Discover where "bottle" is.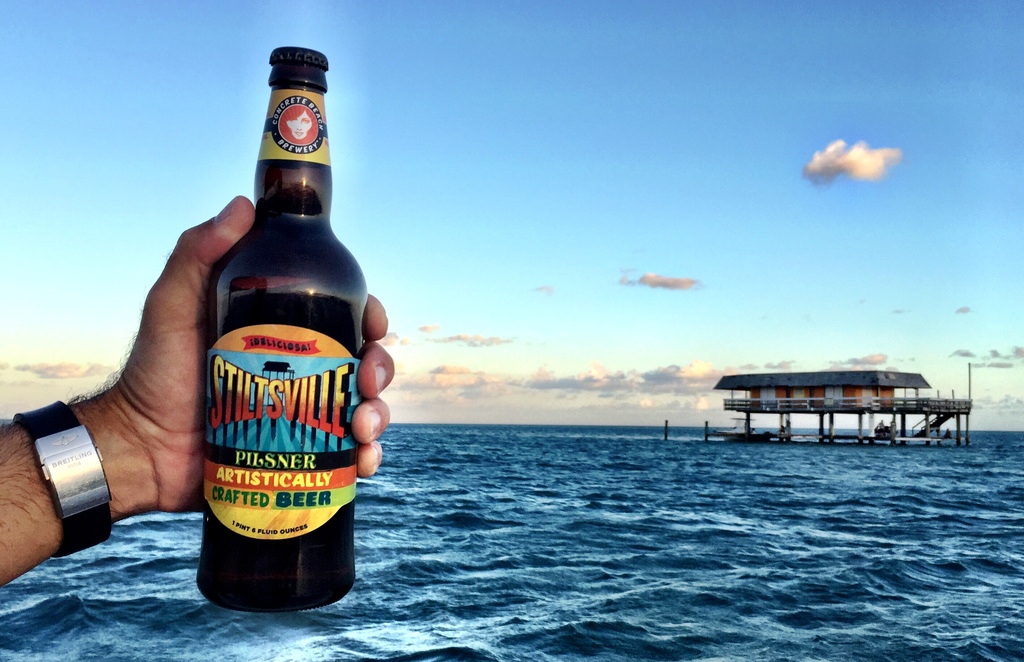
Discovered at [196, 47, 362, 613].
